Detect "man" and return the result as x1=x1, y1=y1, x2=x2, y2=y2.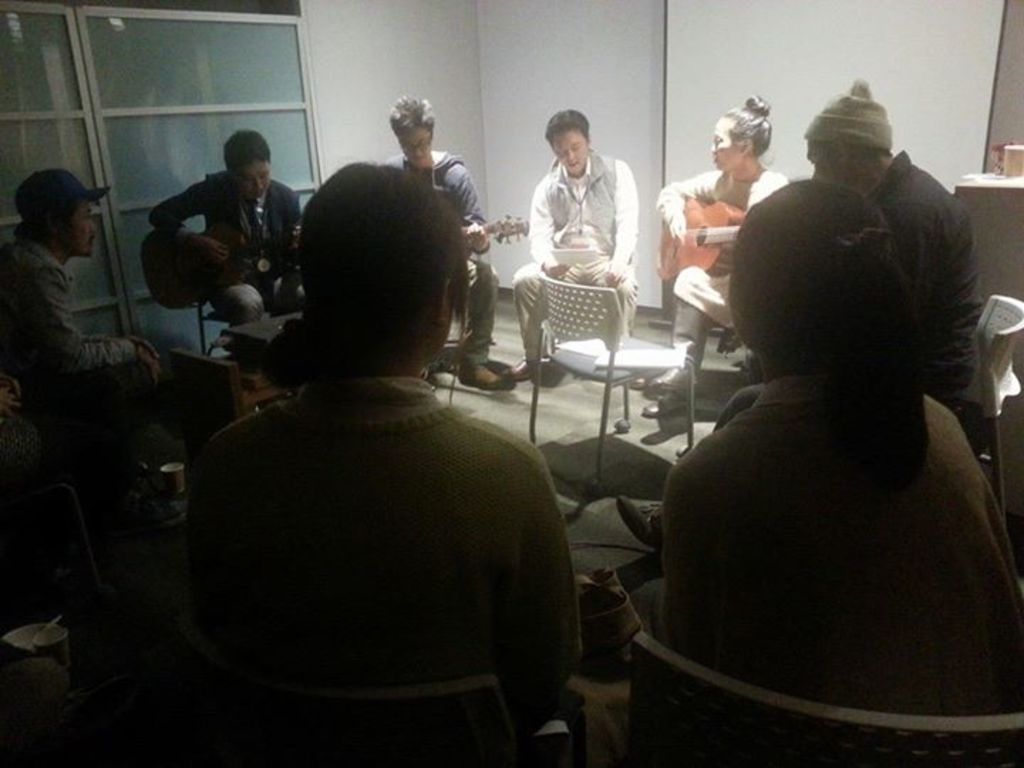
x1=513, y1=108, x2=646, y2=330.
